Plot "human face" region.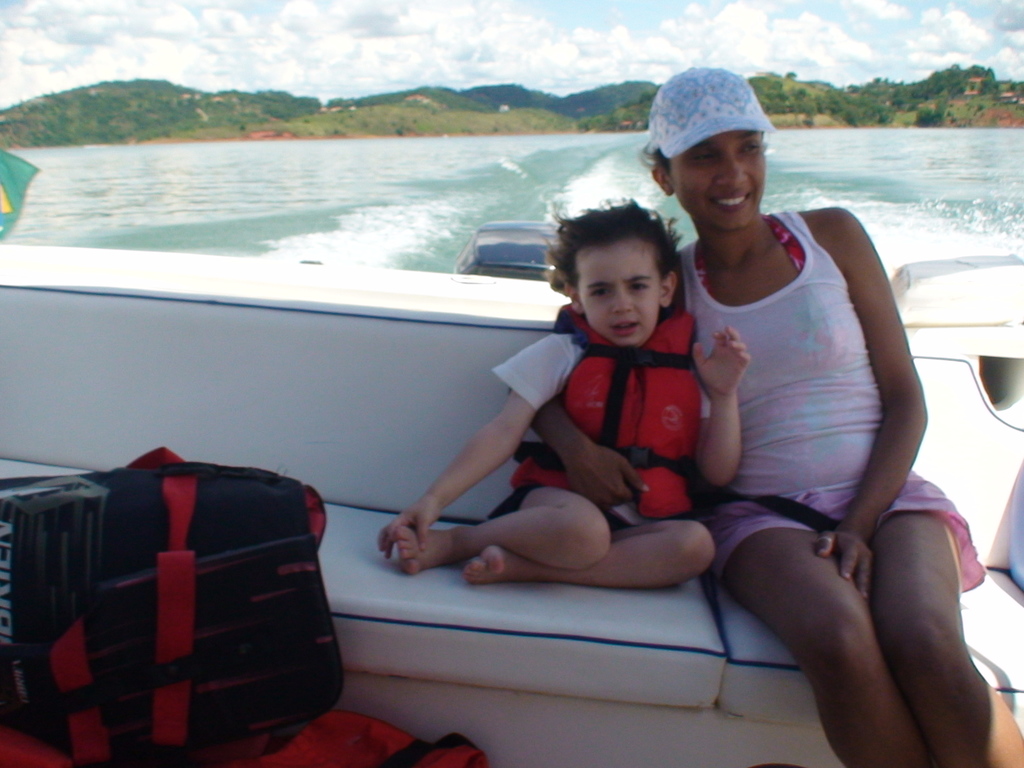
Plotted at detection(669, 131, 766, 230).
